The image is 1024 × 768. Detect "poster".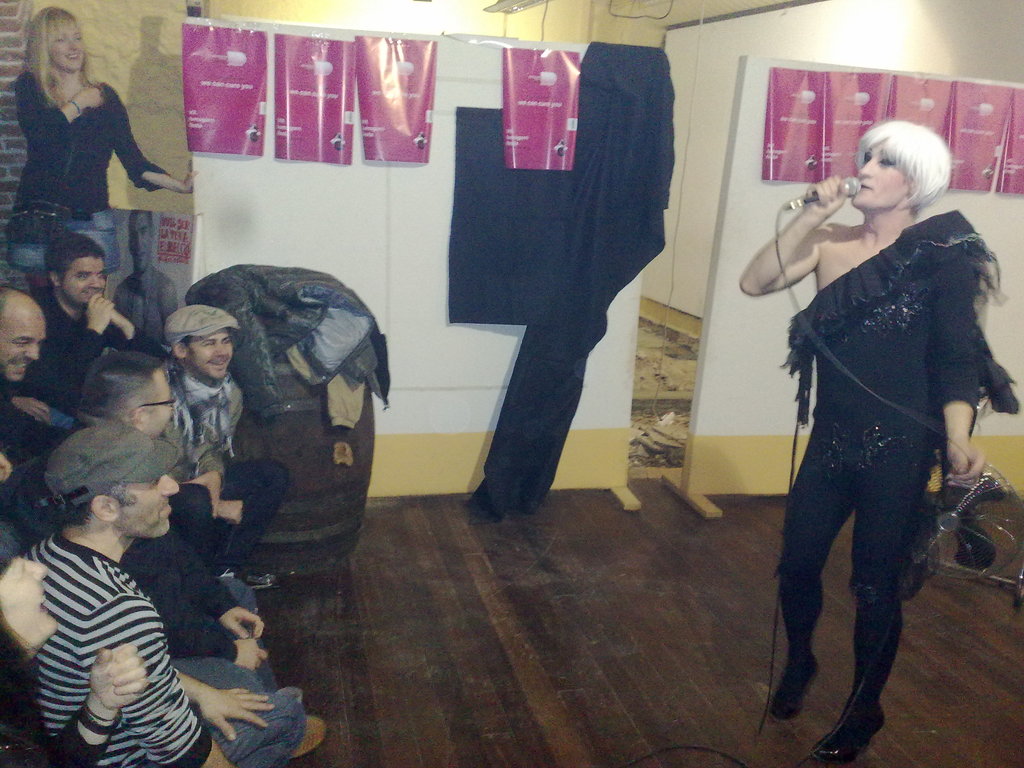
Detection: 353,35,436,160.
